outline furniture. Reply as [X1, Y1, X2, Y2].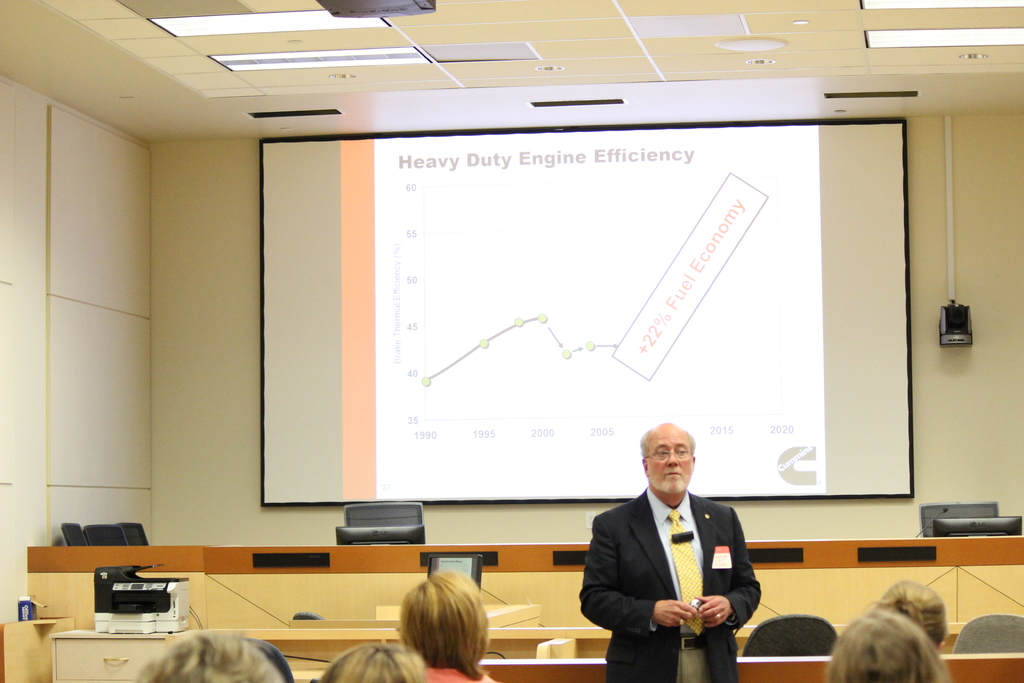
[120, 519, 153, 549].
